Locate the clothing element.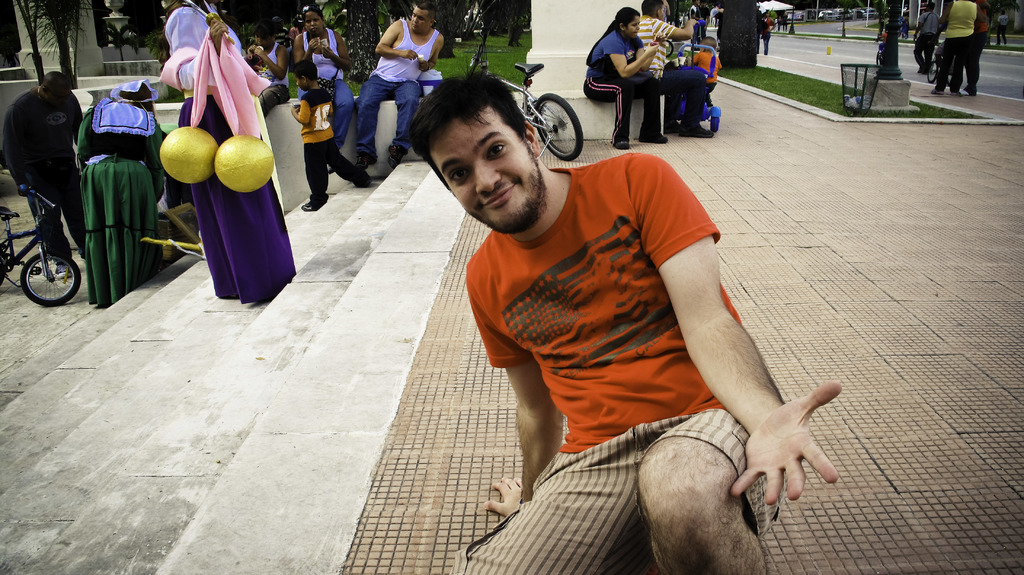
Element bbox: [x1=913, y1=14, x2=941, y2=74].
